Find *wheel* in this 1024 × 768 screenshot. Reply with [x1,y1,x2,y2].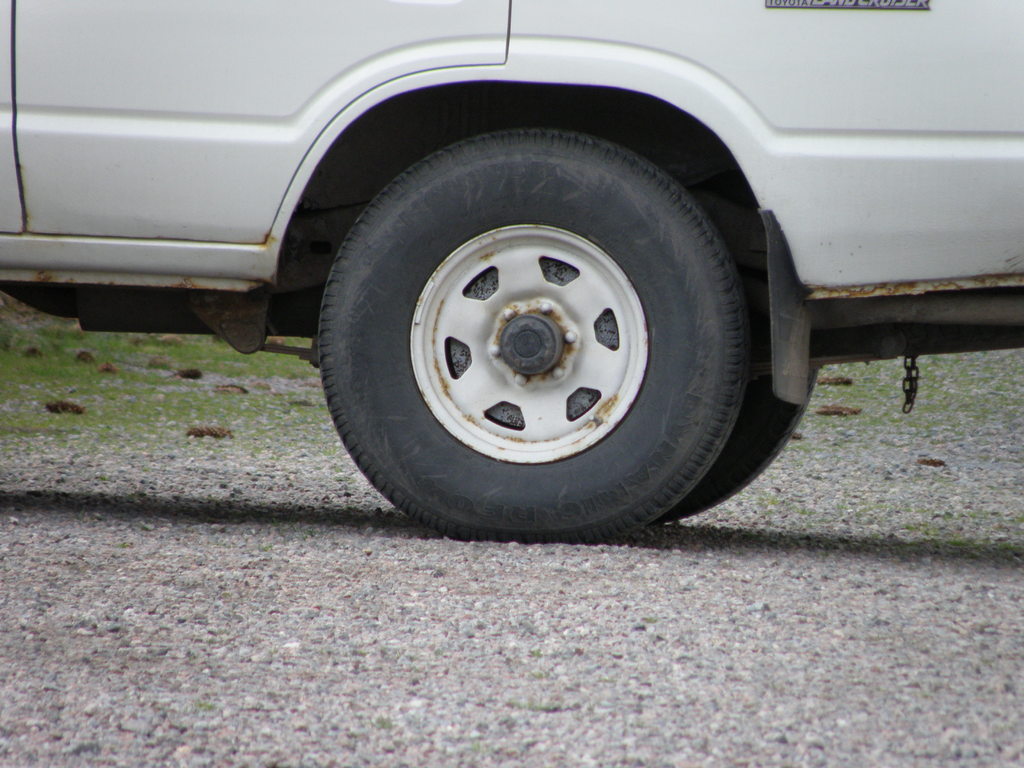
[668,371,814,517].
